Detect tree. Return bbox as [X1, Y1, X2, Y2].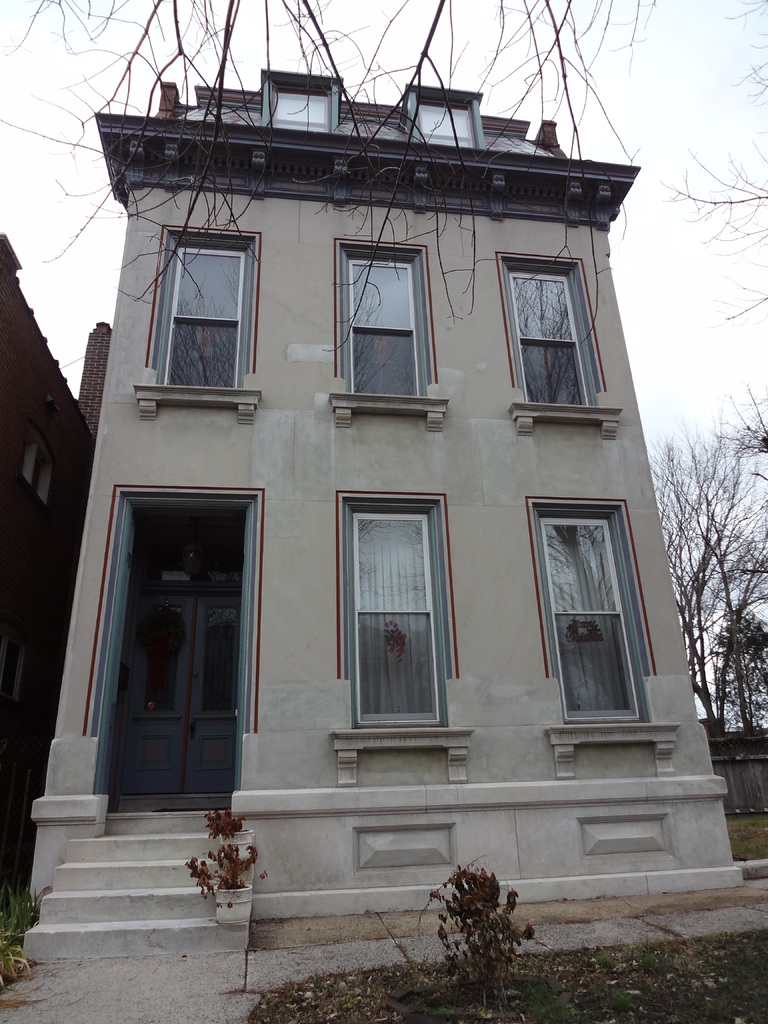
[0, 0, 655, 353].
